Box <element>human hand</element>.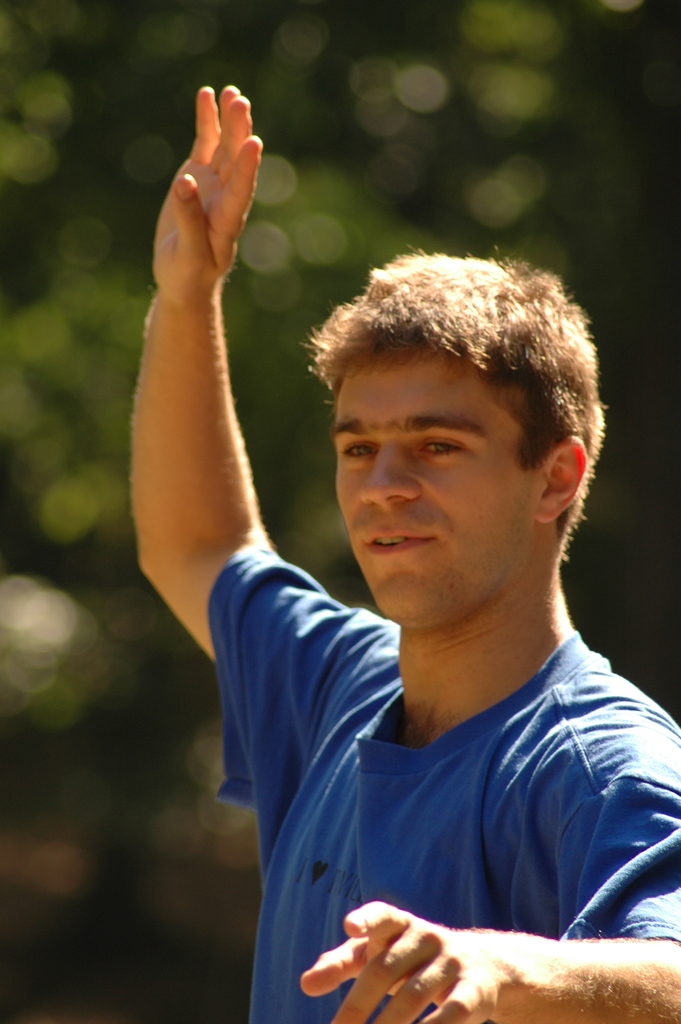
select_region(154, 83, 264, 302).
